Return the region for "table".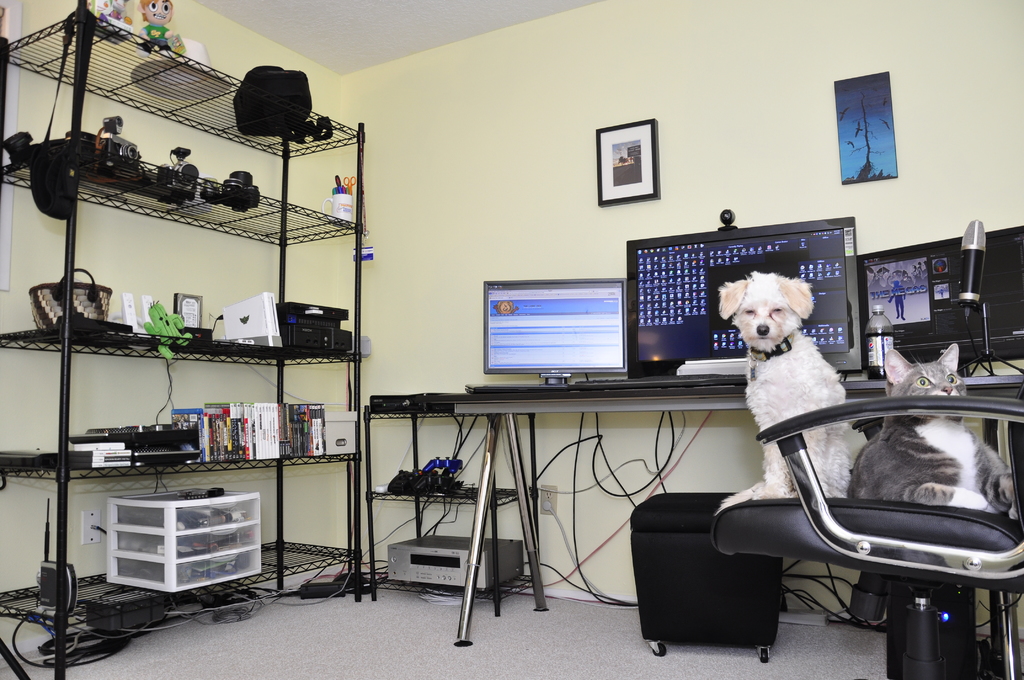
bbox=[425, 375, 1023, 644].
